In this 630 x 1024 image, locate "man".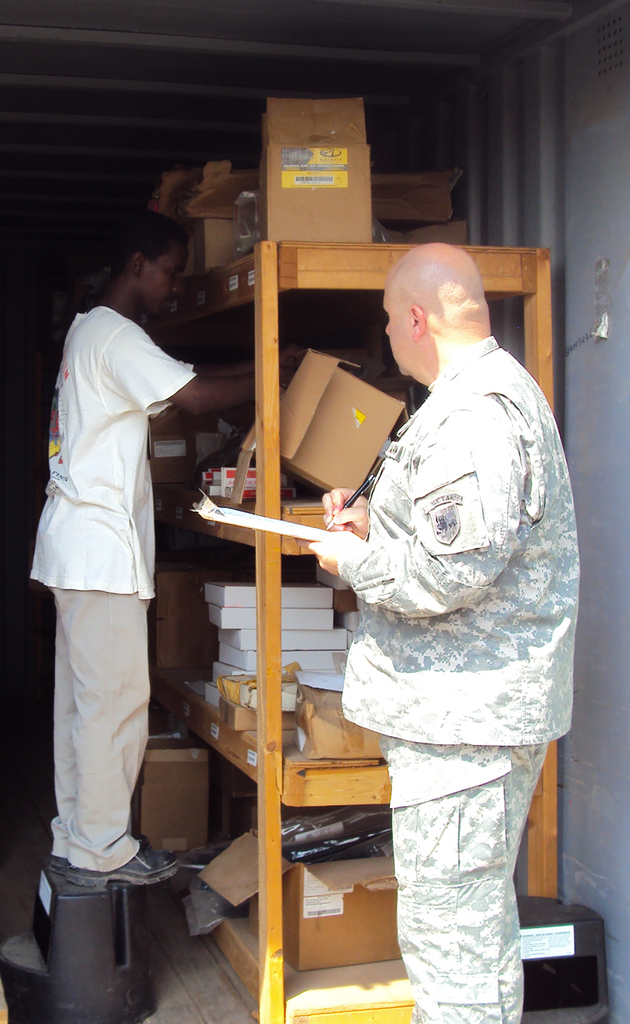
Bounding box: 24:207:298:889.
